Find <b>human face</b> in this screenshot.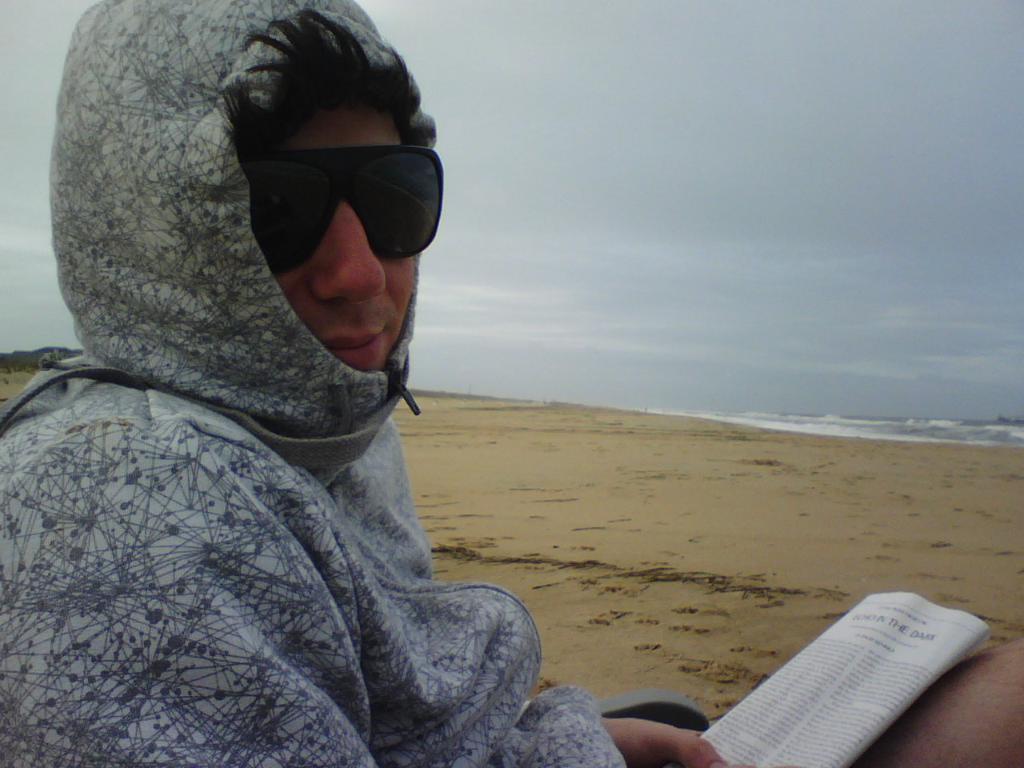
The bounding box for <b>human face</b> is 238/96/420/378.
